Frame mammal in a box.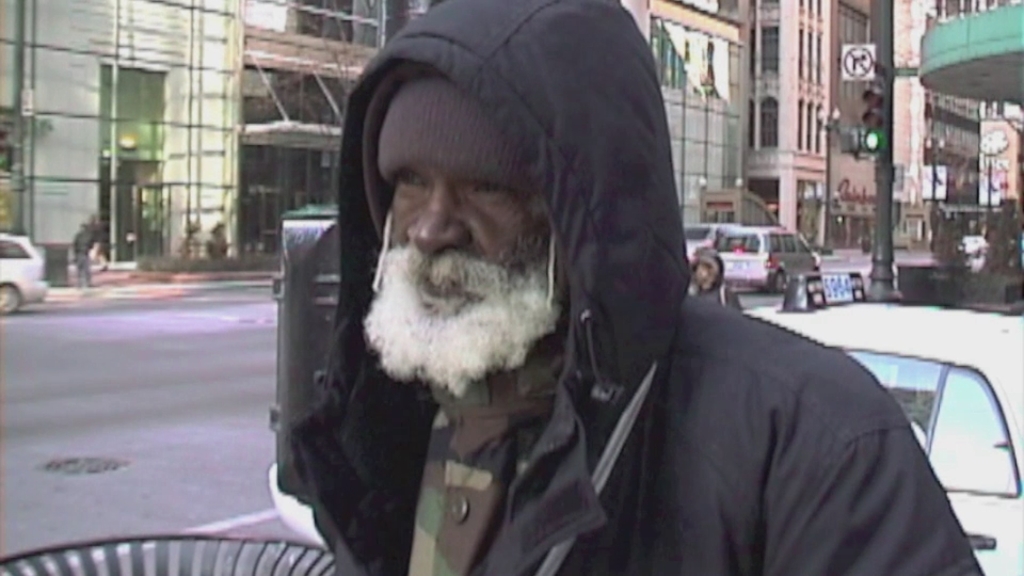
pyautogui.locateOnScreen(325, 52, 919, 570).
